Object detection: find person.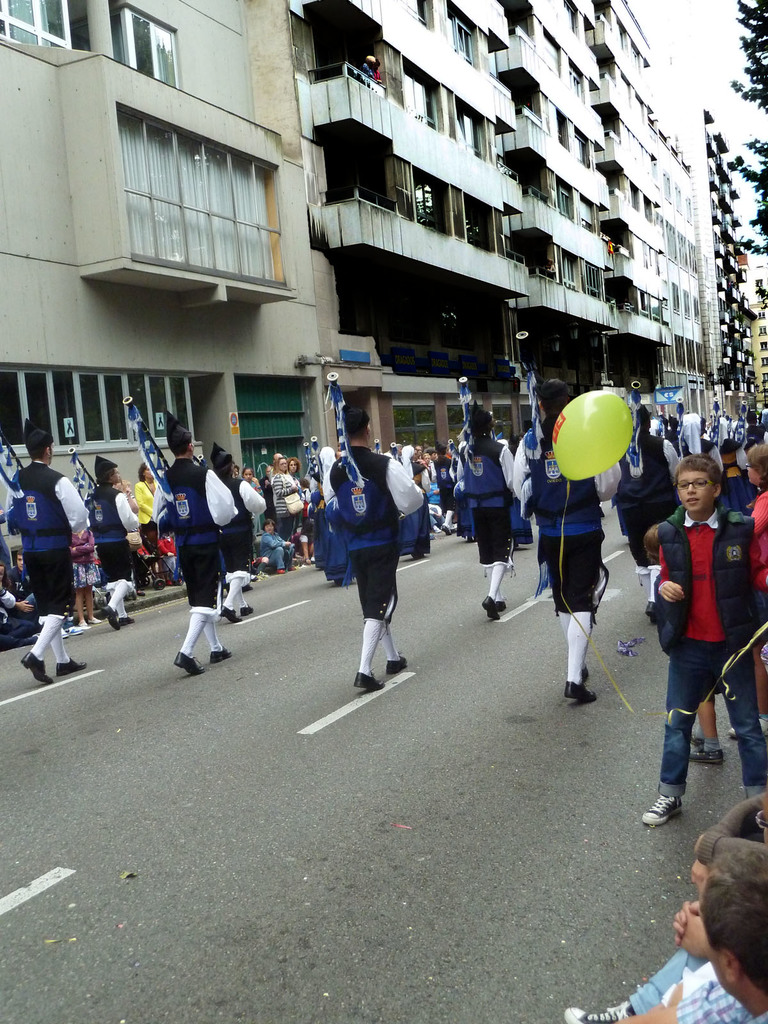
select_region(81, 449, 140, 622).
